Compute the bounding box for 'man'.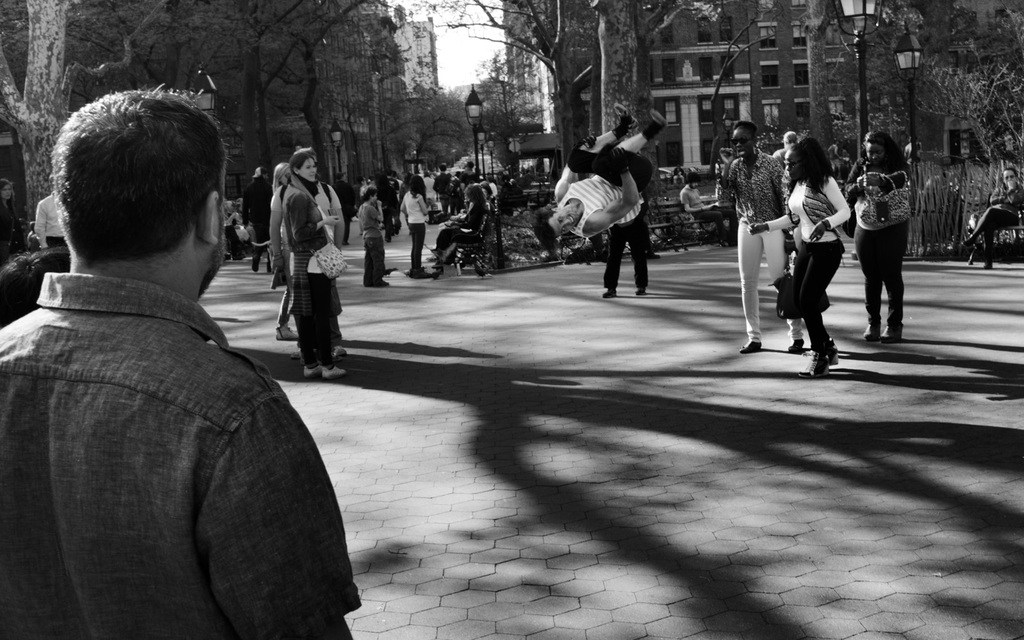
<region>677, 173, 740, 241</region>.
